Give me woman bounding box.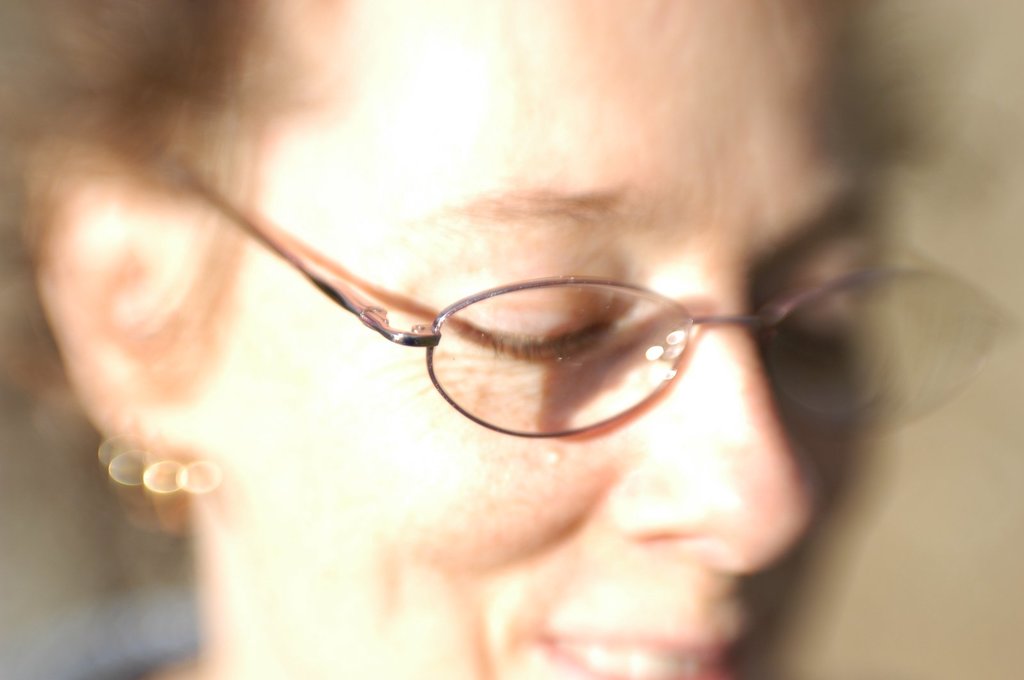
{"x1": 36, "y1": 56, "x2": 975, "y2": 674}.
